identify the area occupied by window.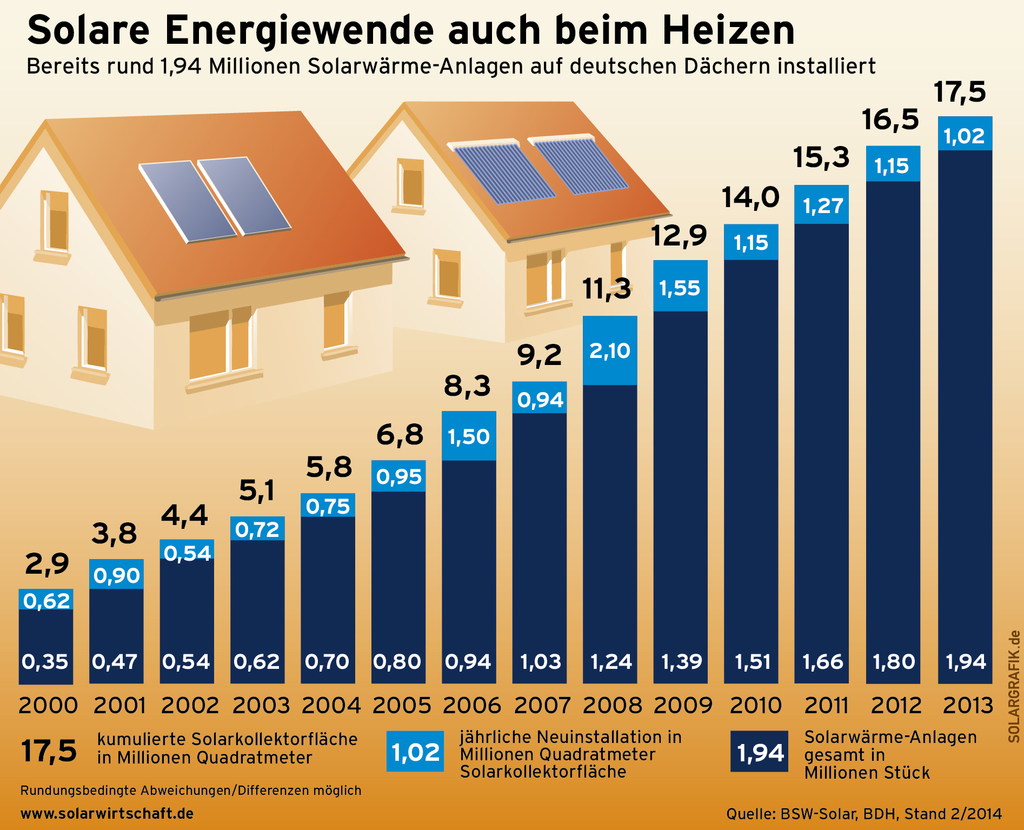
Area: select_region(395, 155, 422, 209).
